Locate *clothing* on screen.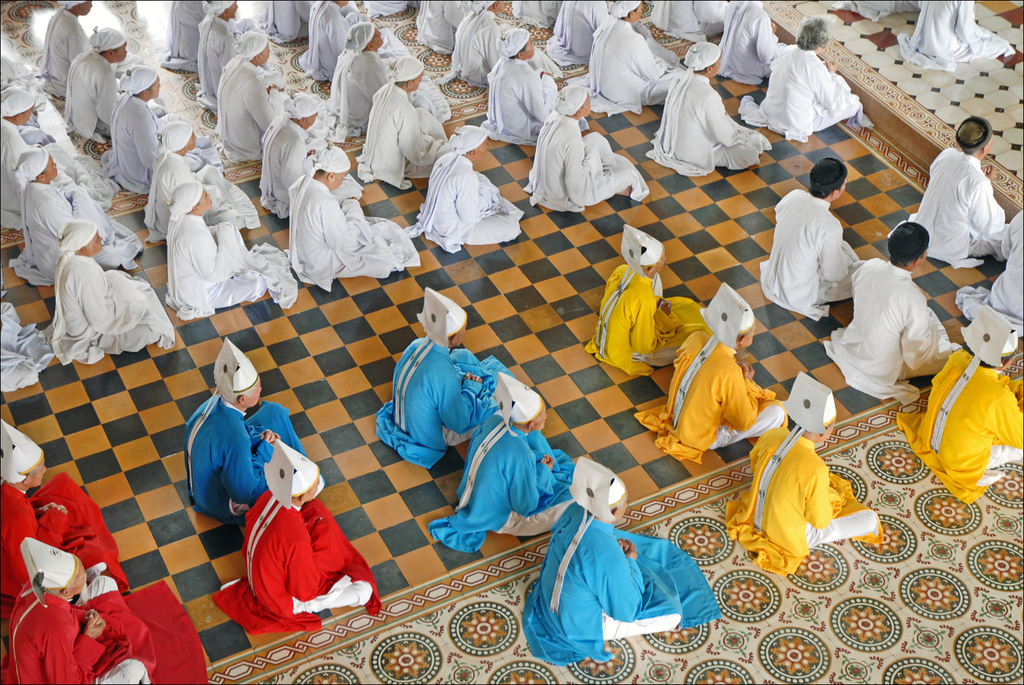
On screen at crop(415, 0, 491, 54).
